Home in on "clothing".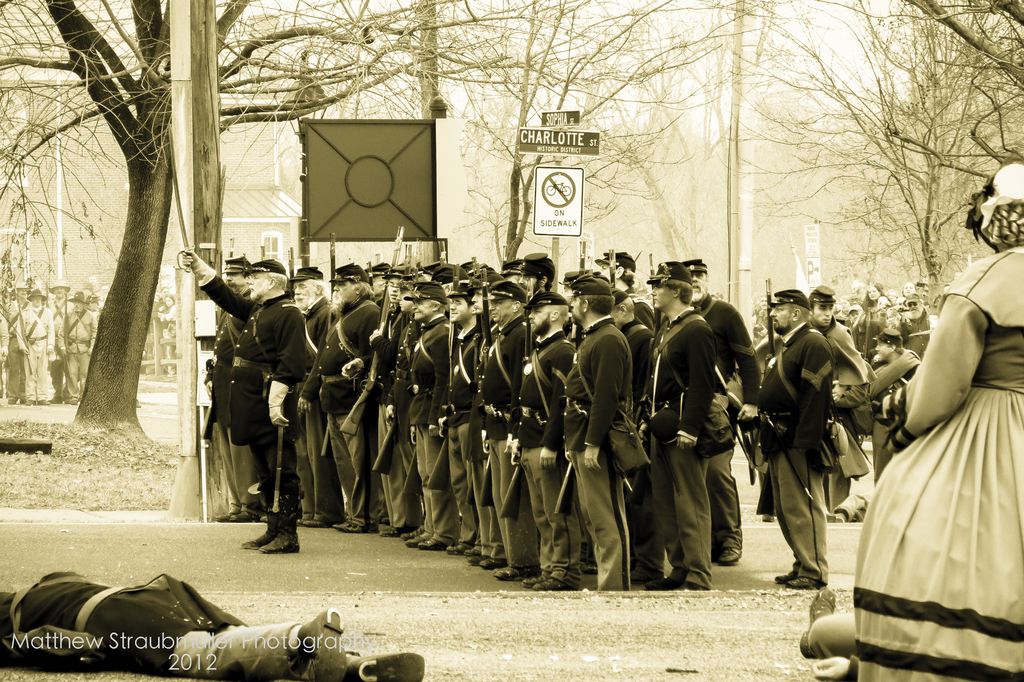
Homed in at [771,319,826,442].
